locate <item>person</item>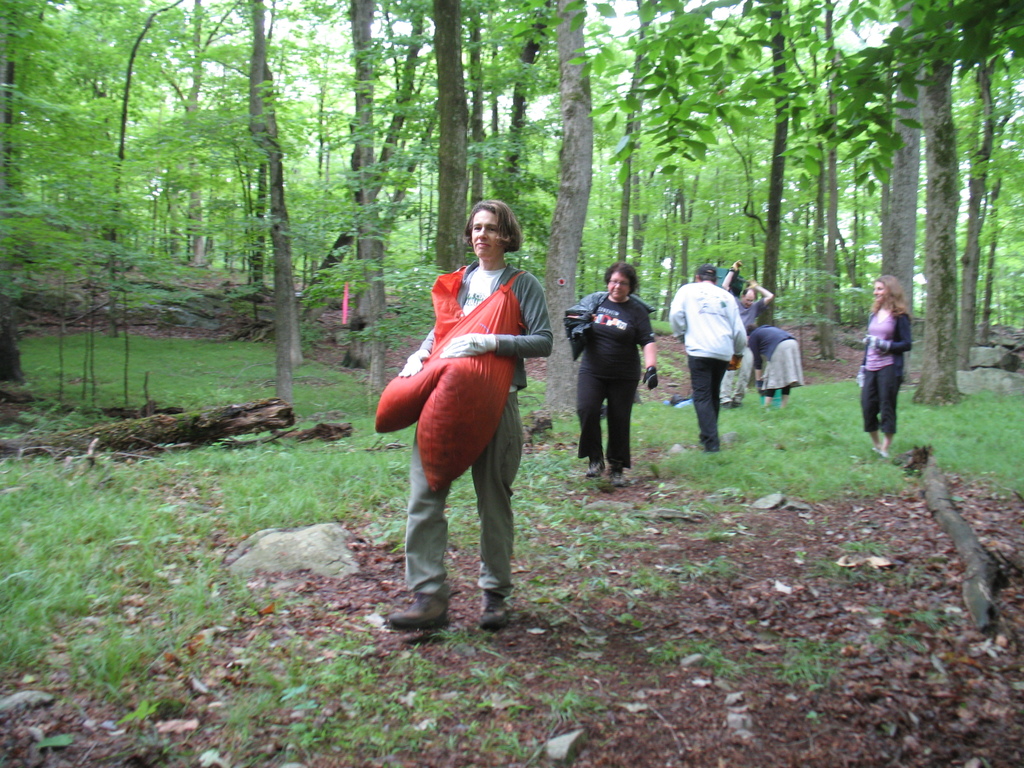
x1=680, y1=259, x2=753, y2=461
